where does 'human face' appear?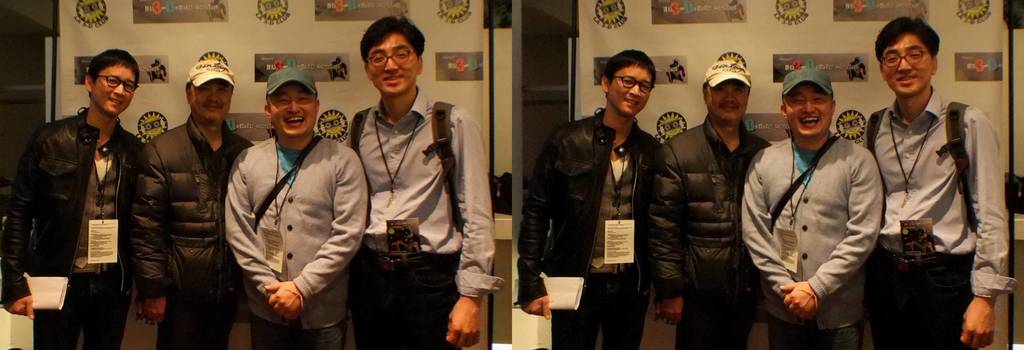
Appears at <bbox>193, 80, 228, 121</bbox>.
